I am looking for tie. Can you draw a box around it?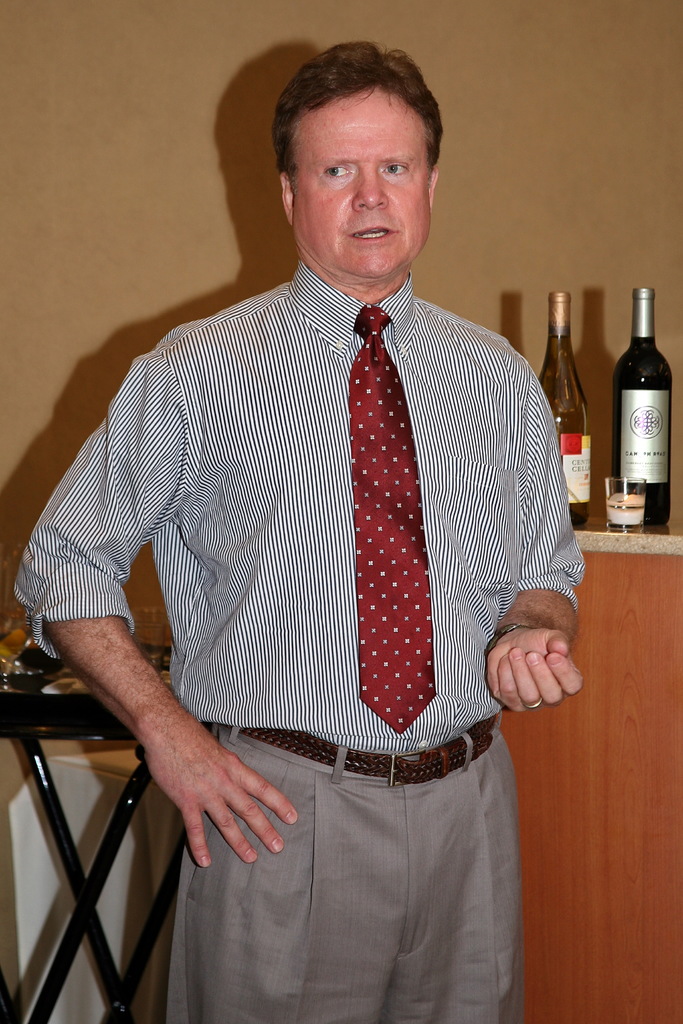
Sure, the bounding box is x1=343, y1=298, x2=440, y2=737.
